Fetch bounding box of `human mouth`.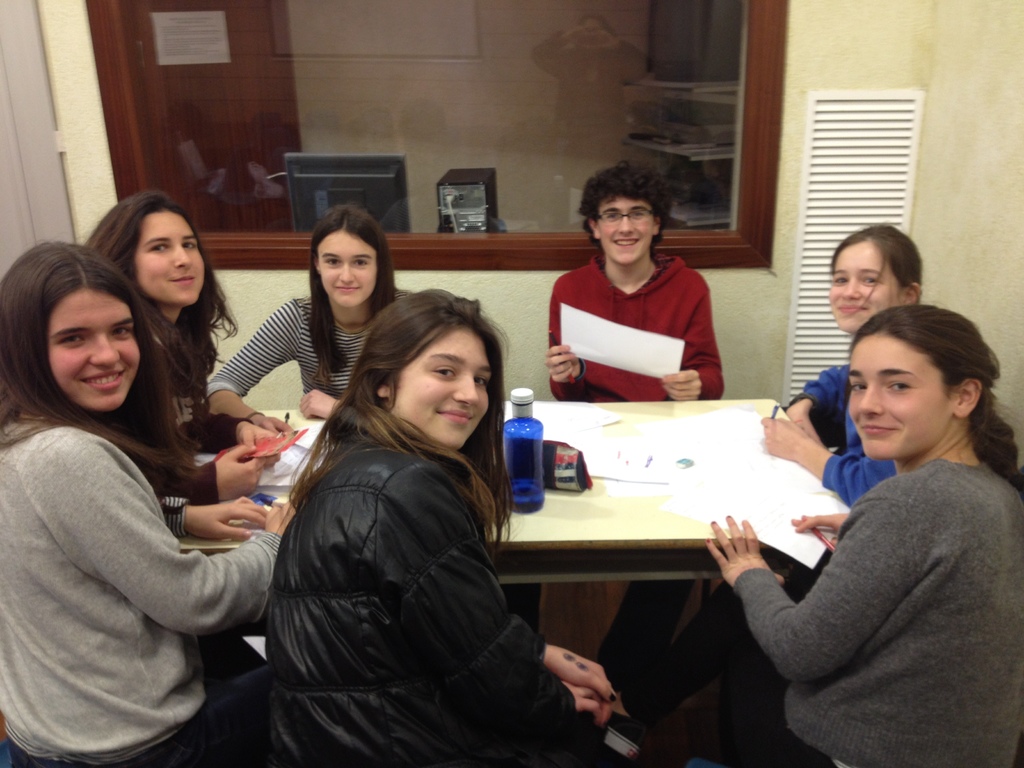
Bbox: {"x1": 609, "y1": 237, "x2": 643, "y2": 254}.
